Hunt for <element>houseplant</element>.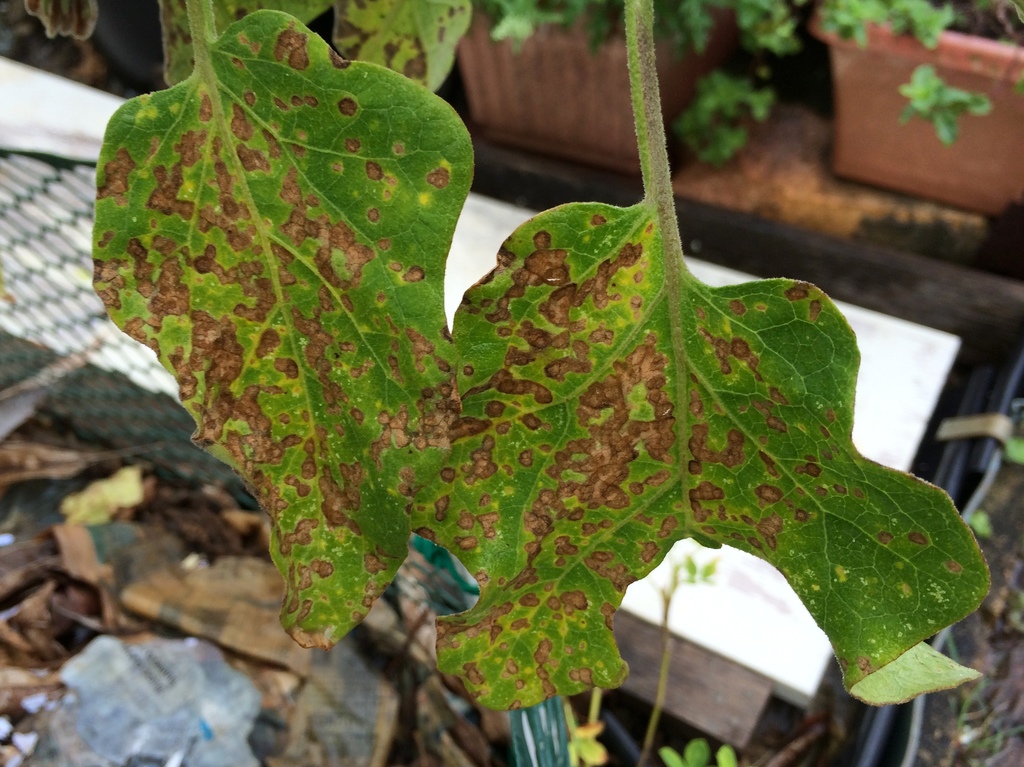
Hunted down at 807 0 1023 214.
